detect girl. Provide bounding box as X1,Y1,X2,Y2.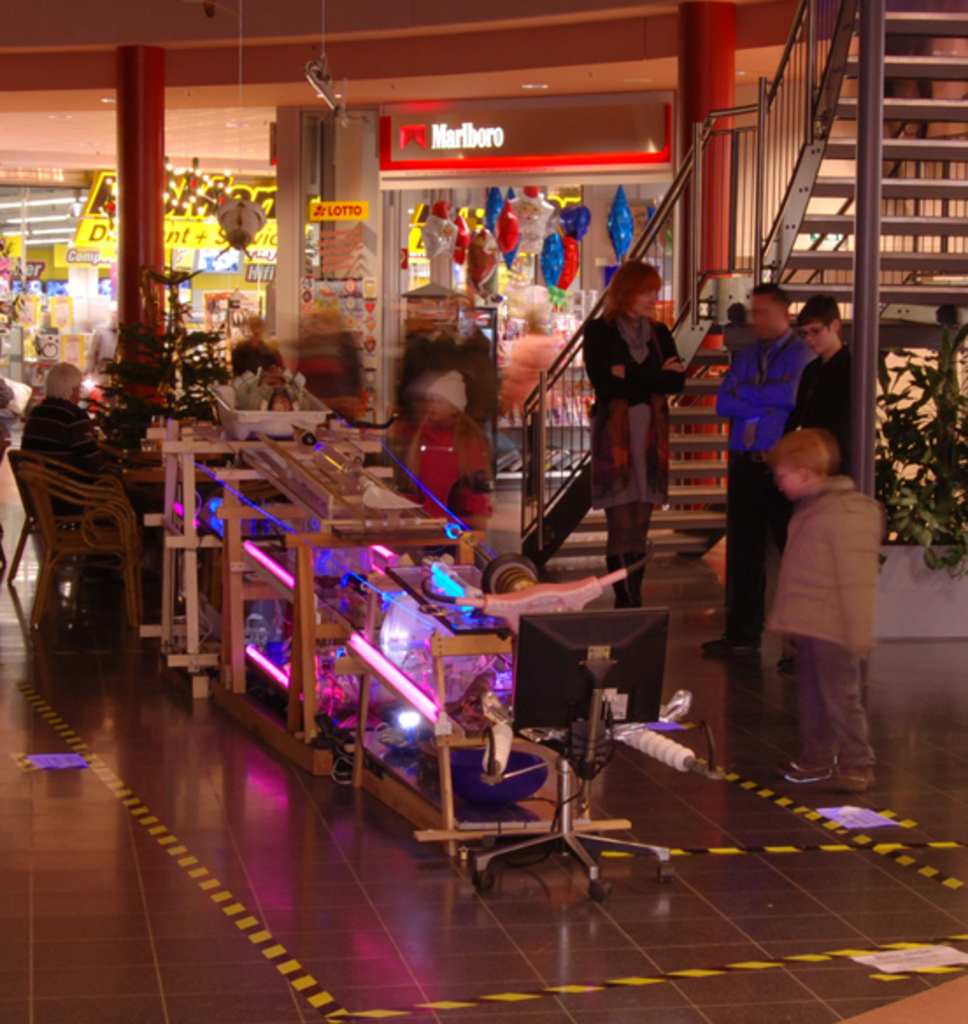
580,267,719,615.
